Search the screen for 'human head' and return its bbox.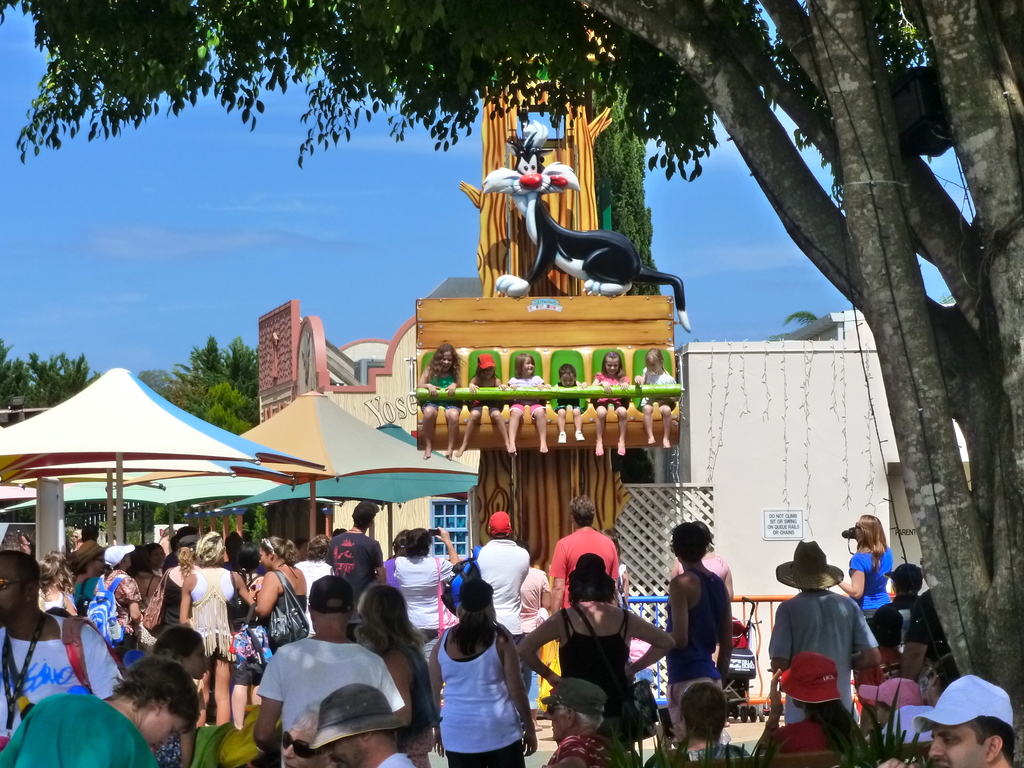
Found: 566,497,595,527.
